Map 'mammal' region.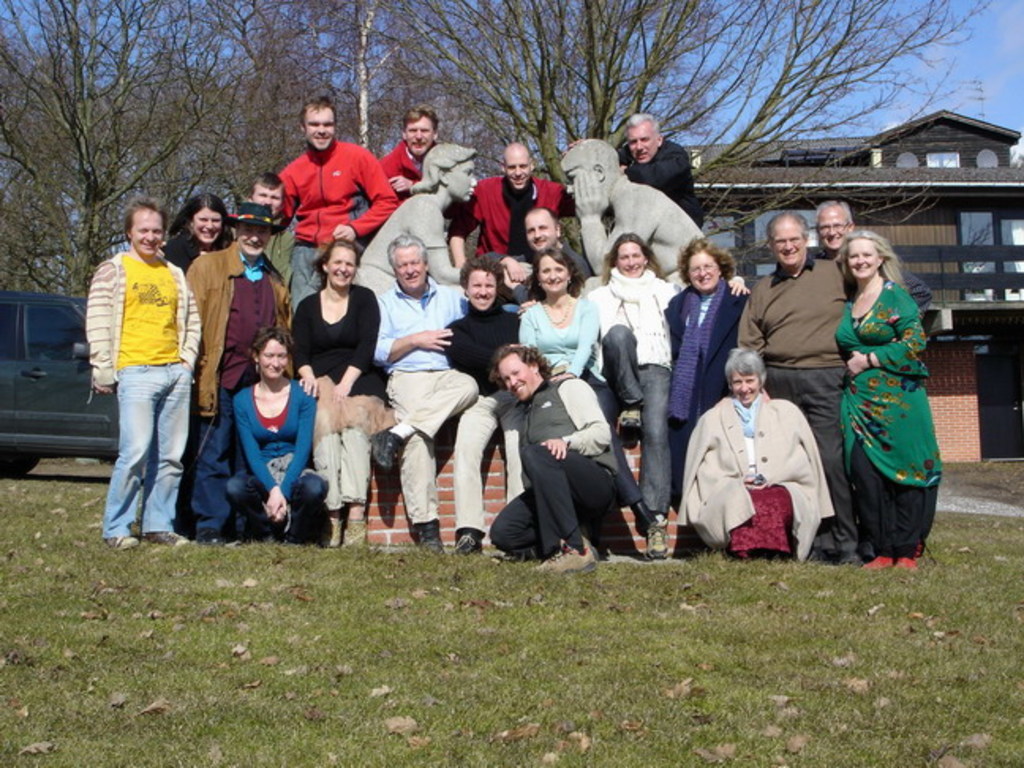
Mapped to box=[484, 340, 618, 572].
